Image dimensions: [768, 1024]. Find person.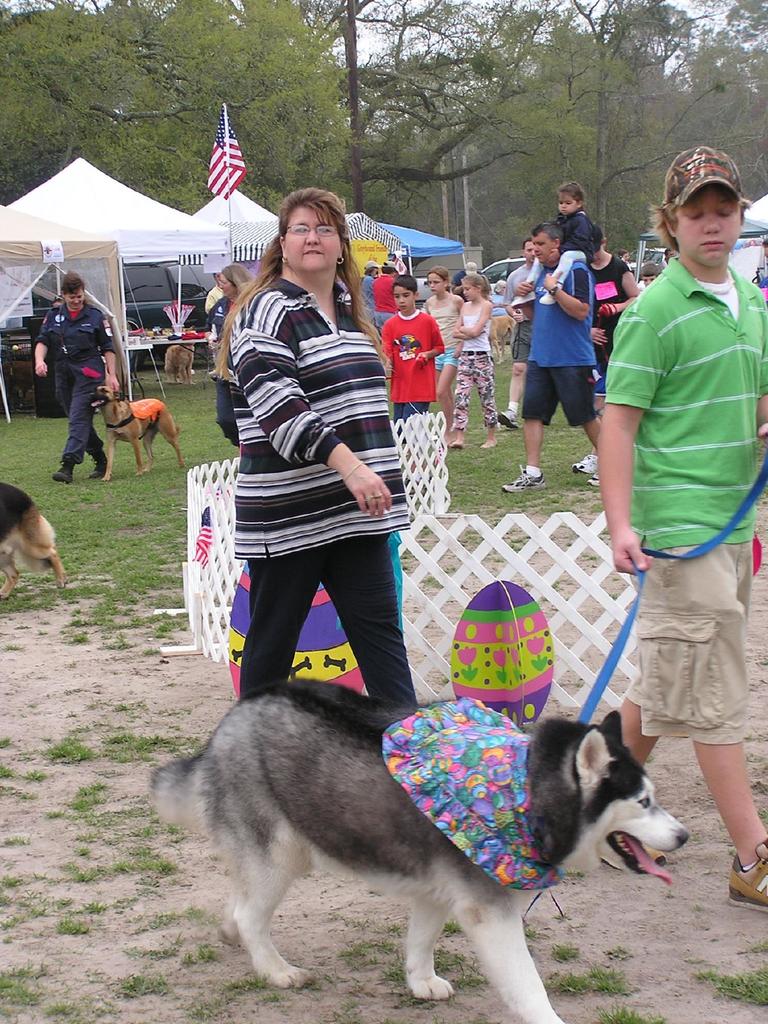
select_region(383, 273, 441, 419).
